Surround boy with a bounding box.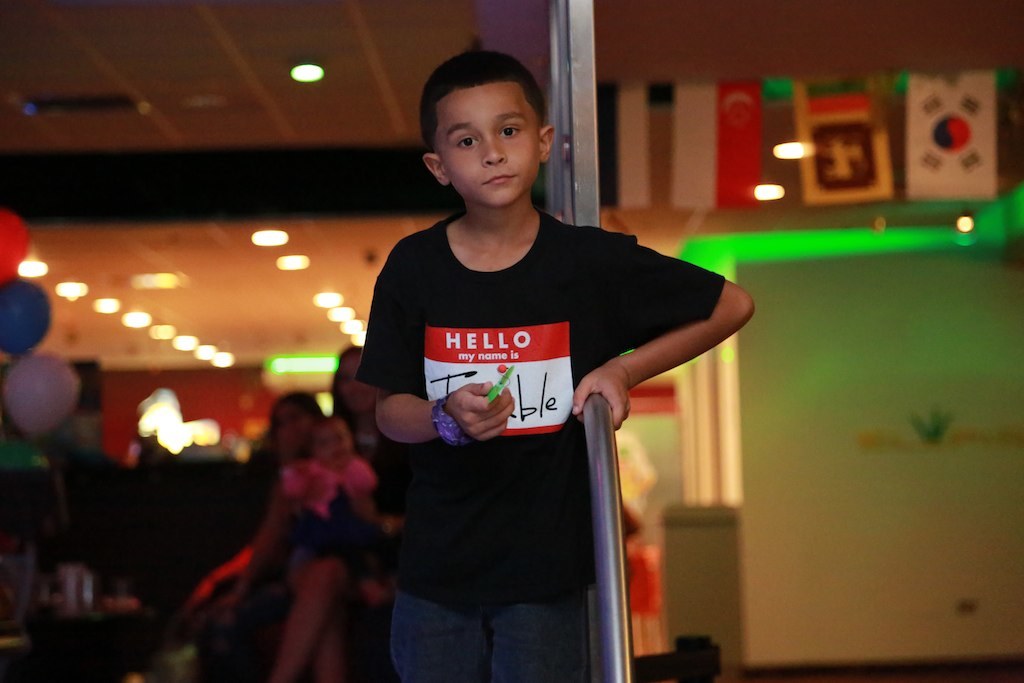
(358, 48, 755, 675).
